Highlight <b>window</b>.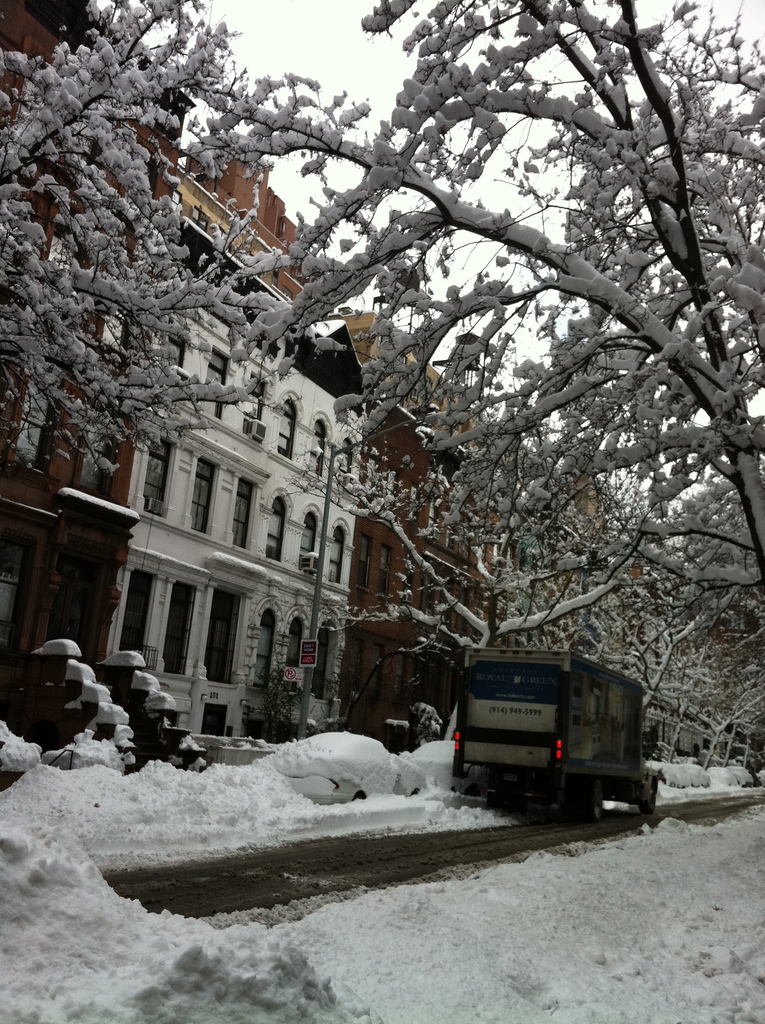
Highlighted region: 172:189:186:210.
